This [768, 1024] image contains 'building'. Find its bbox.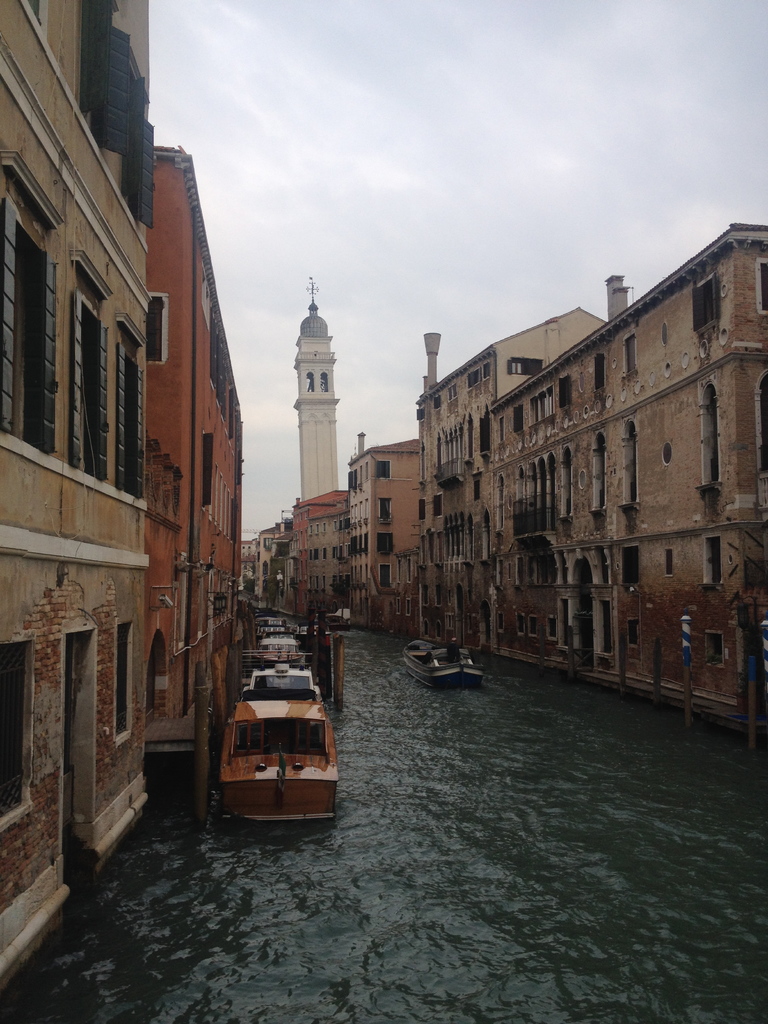
<region>147, 144, 247, 753</region>.
